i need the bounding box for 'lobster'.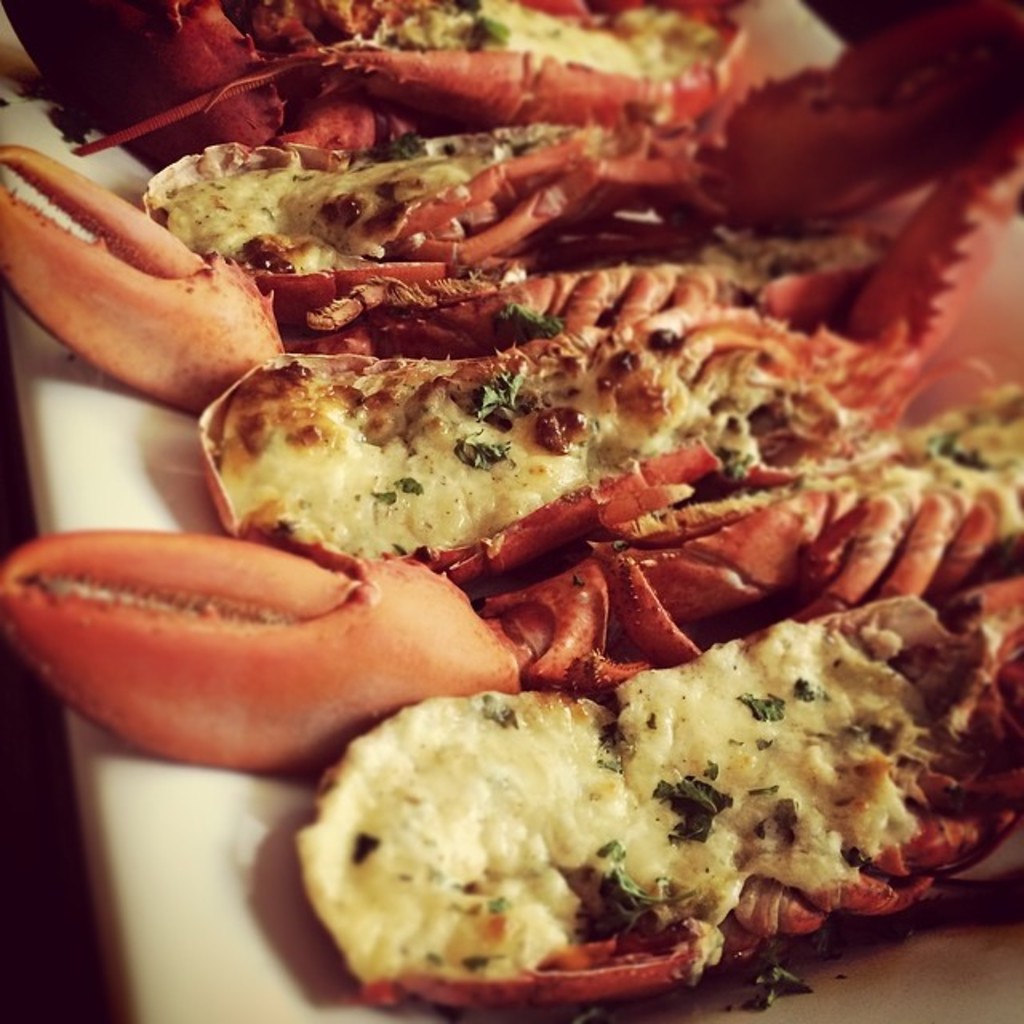
Here it is: 194,138,1016,584.
